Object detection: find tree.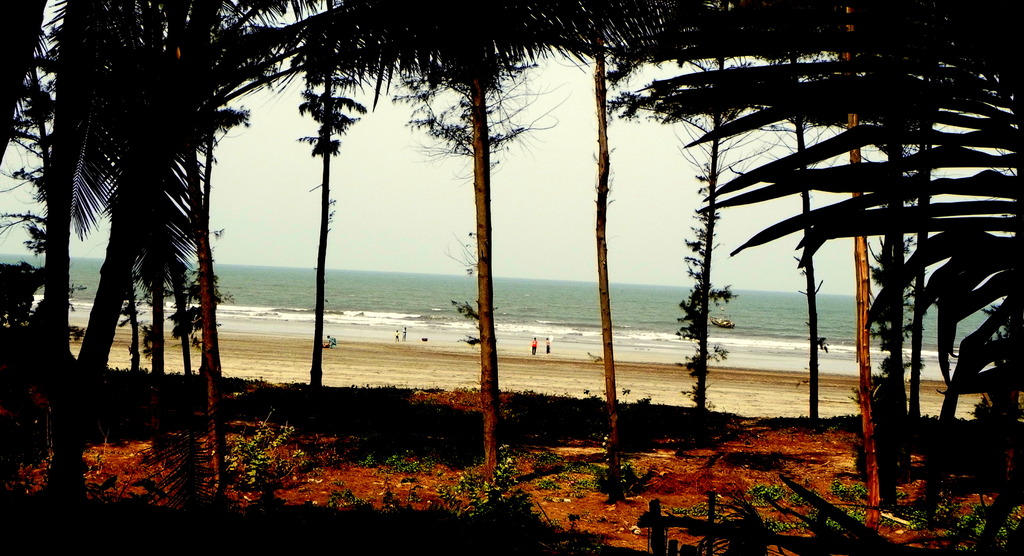
[291,16,369,421].
